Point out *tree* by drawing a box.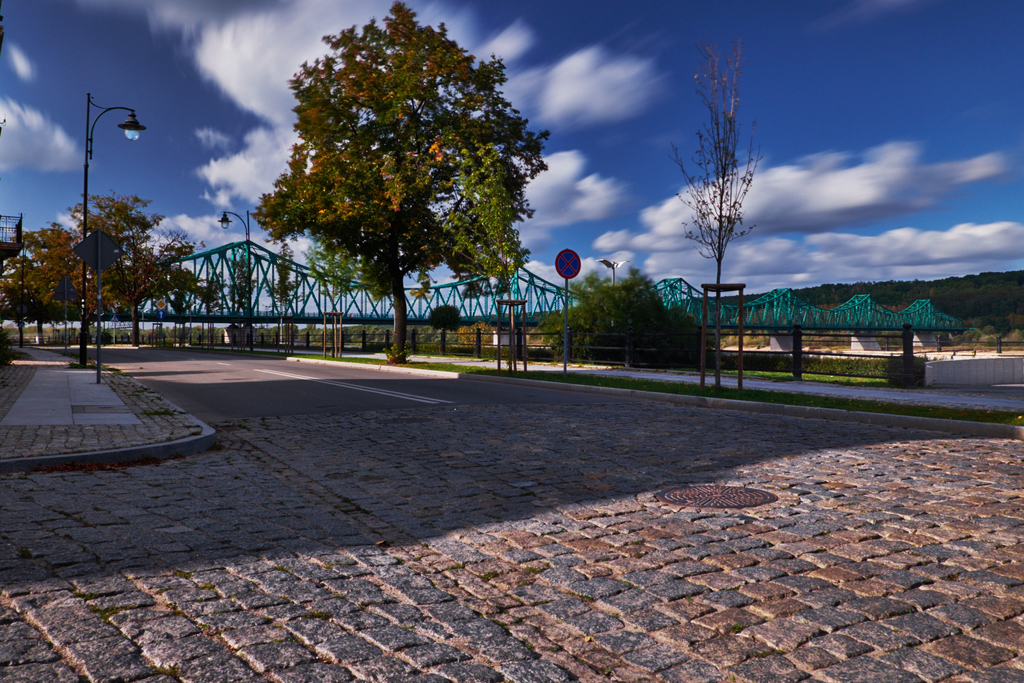
(x1=0, y1=190, x2=210, y2=367).
